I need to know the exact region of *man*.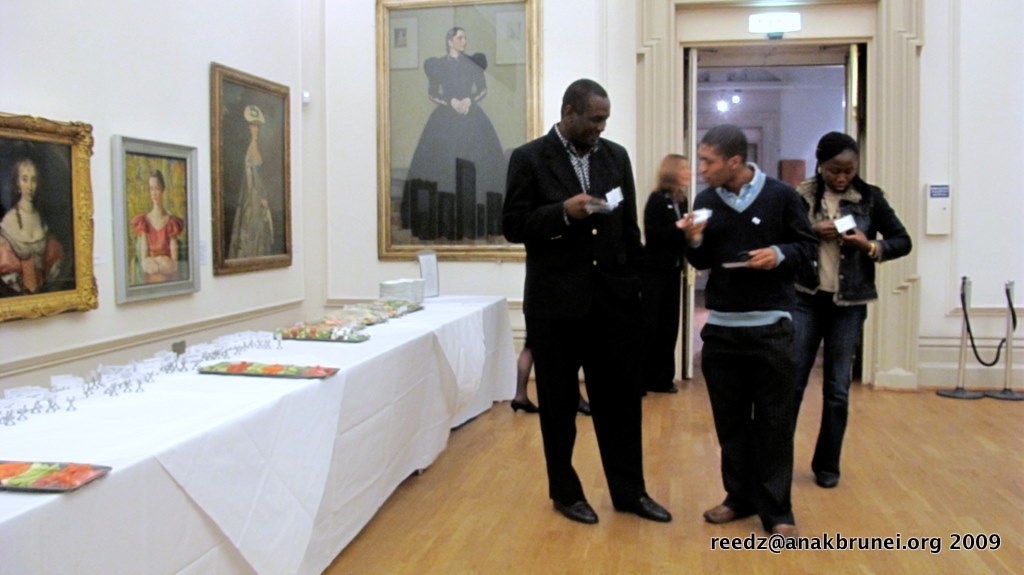
Region: 496 82 689 518.
